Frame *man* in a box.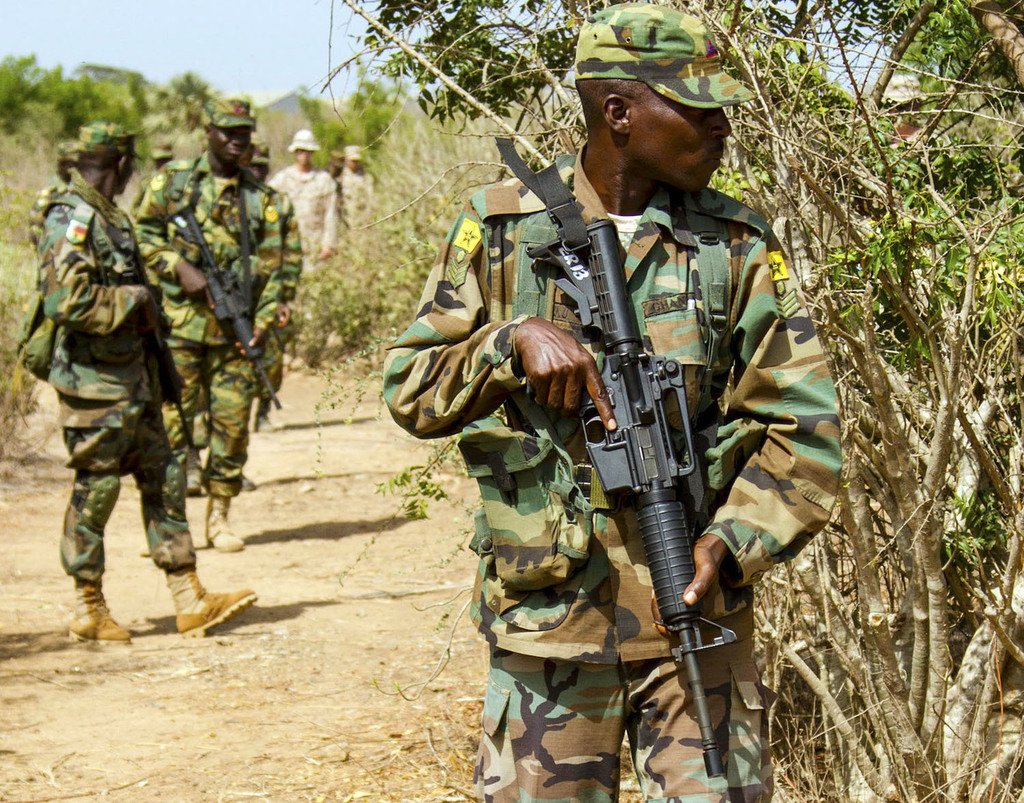
bbox(130, 84, 286, 555).
